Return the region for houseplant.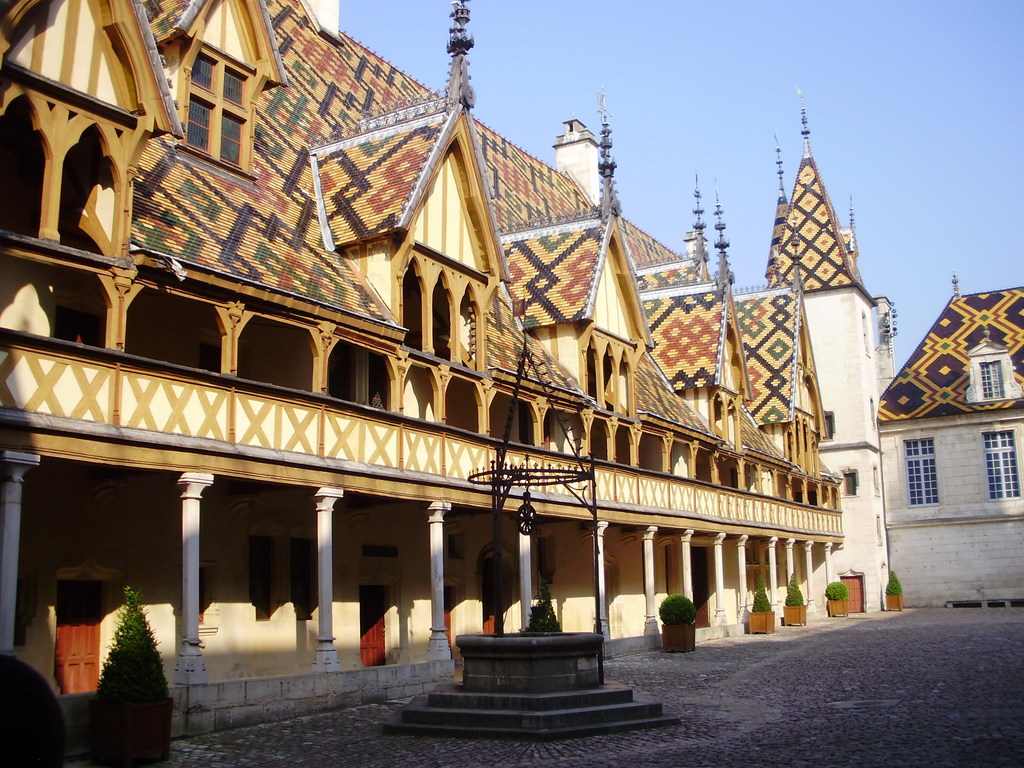
518, 570, 564, 640.
